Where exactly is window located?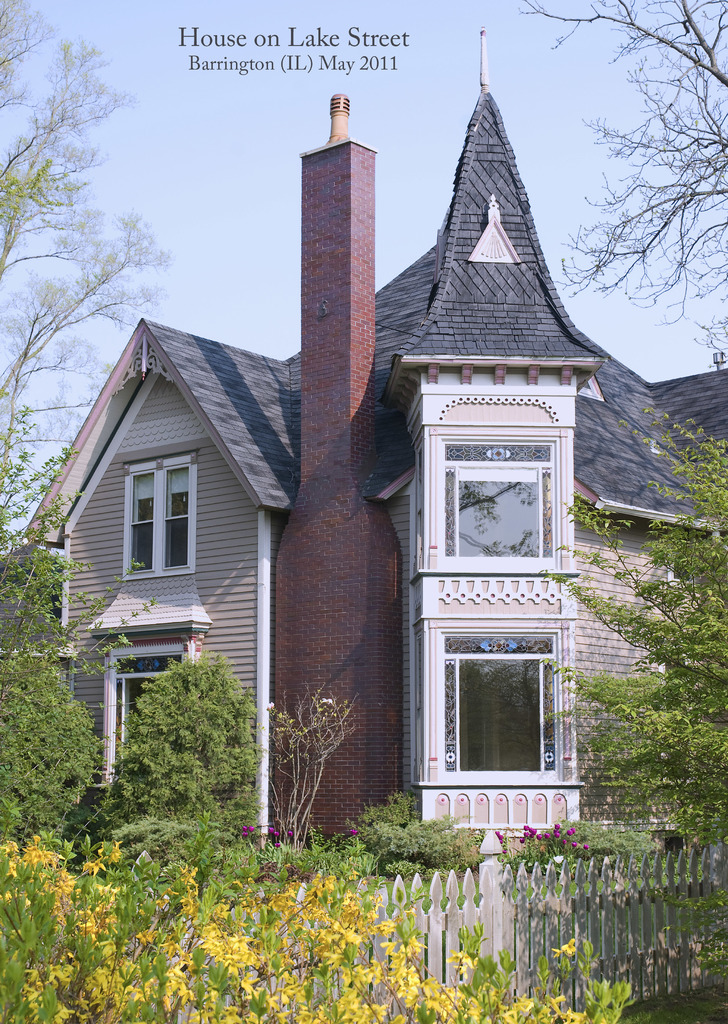
Its bounding box is 122/455/185/581.
